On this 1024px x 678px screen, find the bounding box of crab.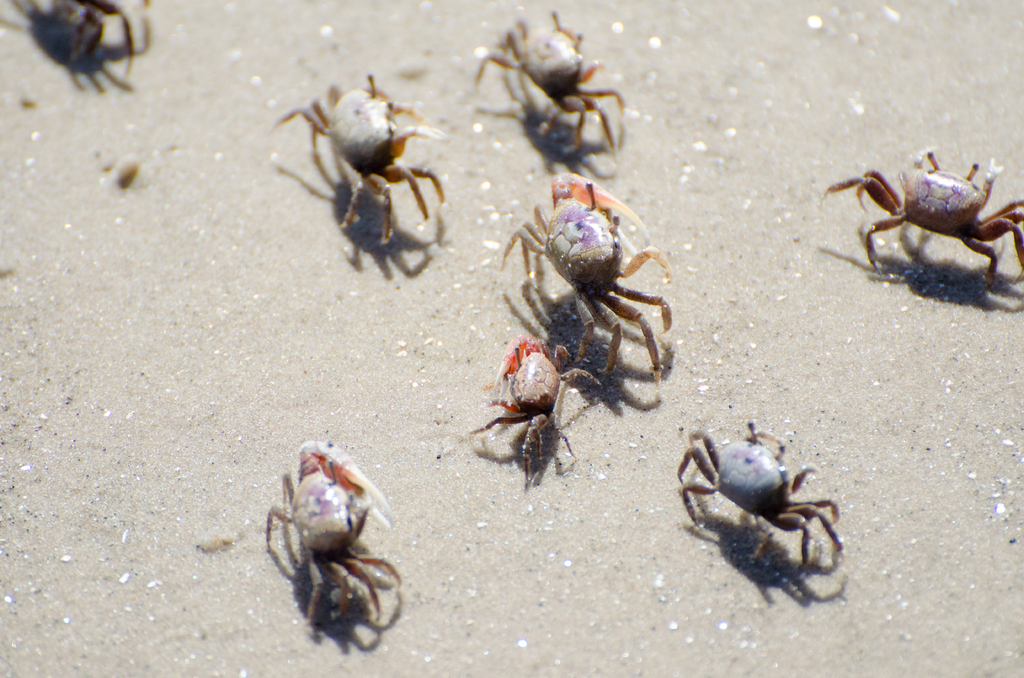
Bounding box: bbox=(493, 172, 676, 386).
